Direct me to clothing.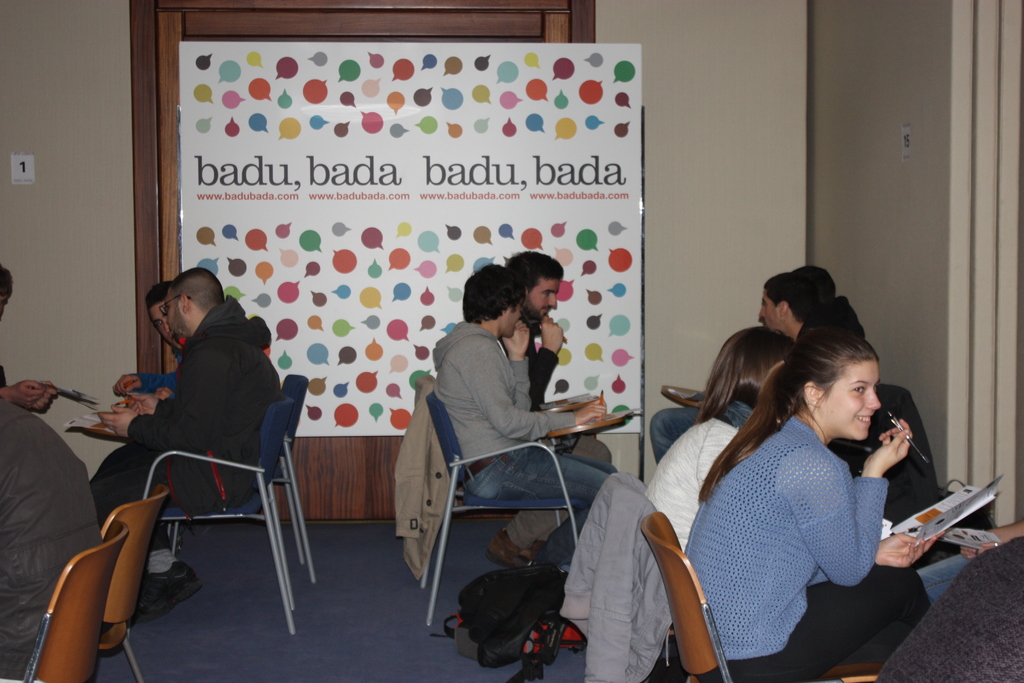
Direction: BBox(632, 397, 745, 606).
